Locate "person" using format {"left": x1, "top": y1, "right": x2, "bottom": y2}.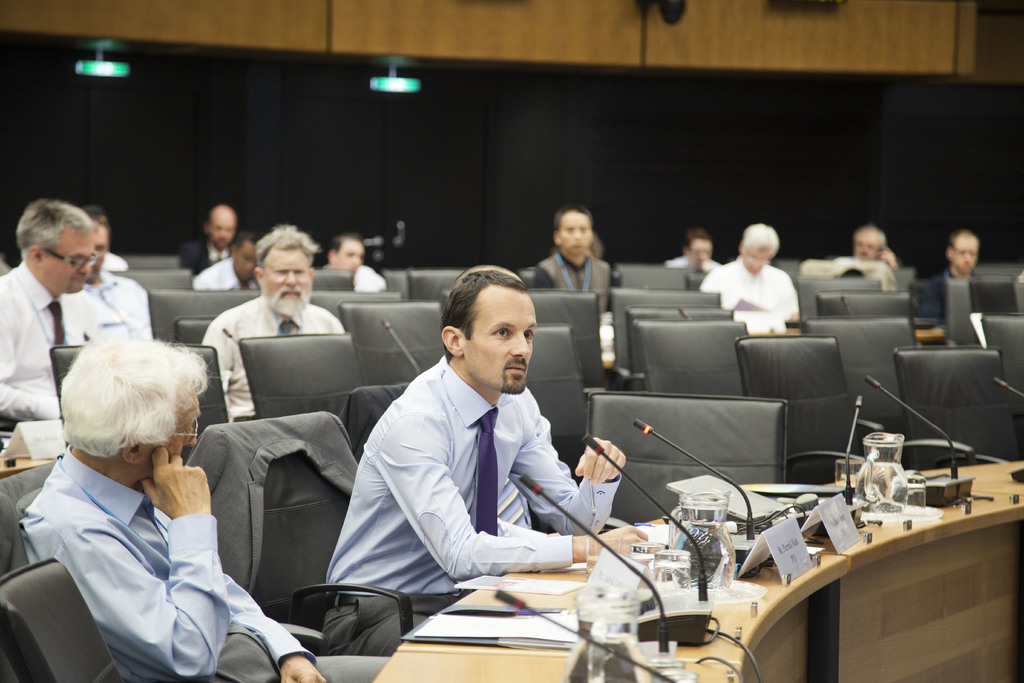
{"left": 531, "top": 199, "right": 612, "bottom": 338}.
